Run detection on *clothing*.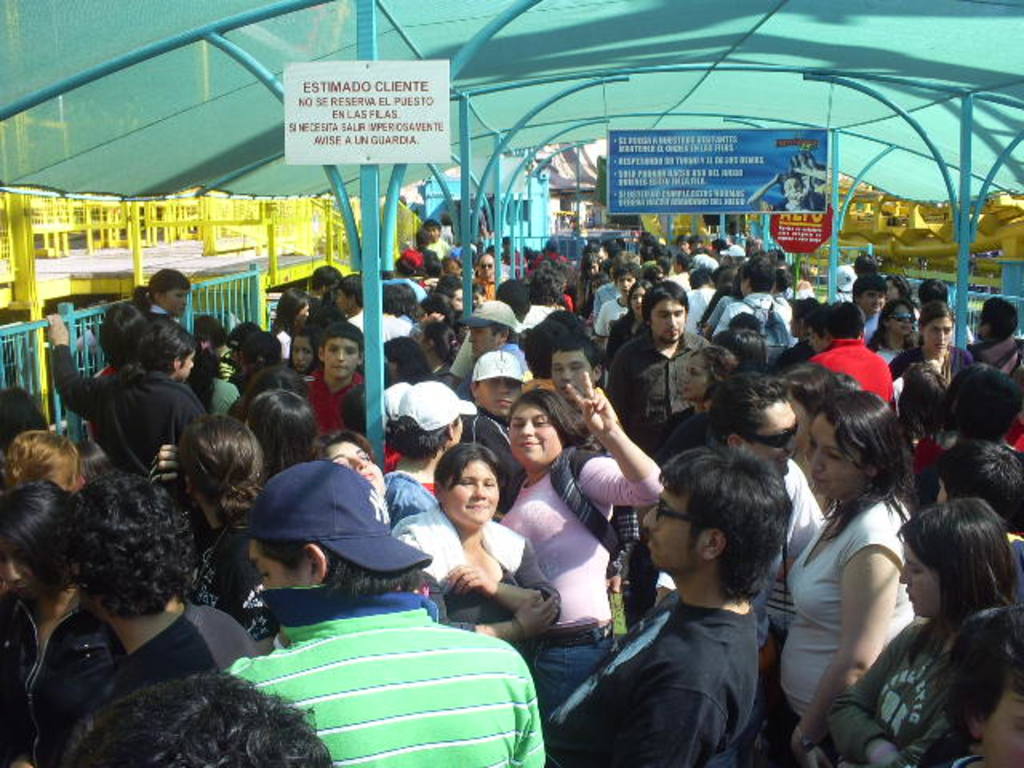
Result: 58/334/214/478.
